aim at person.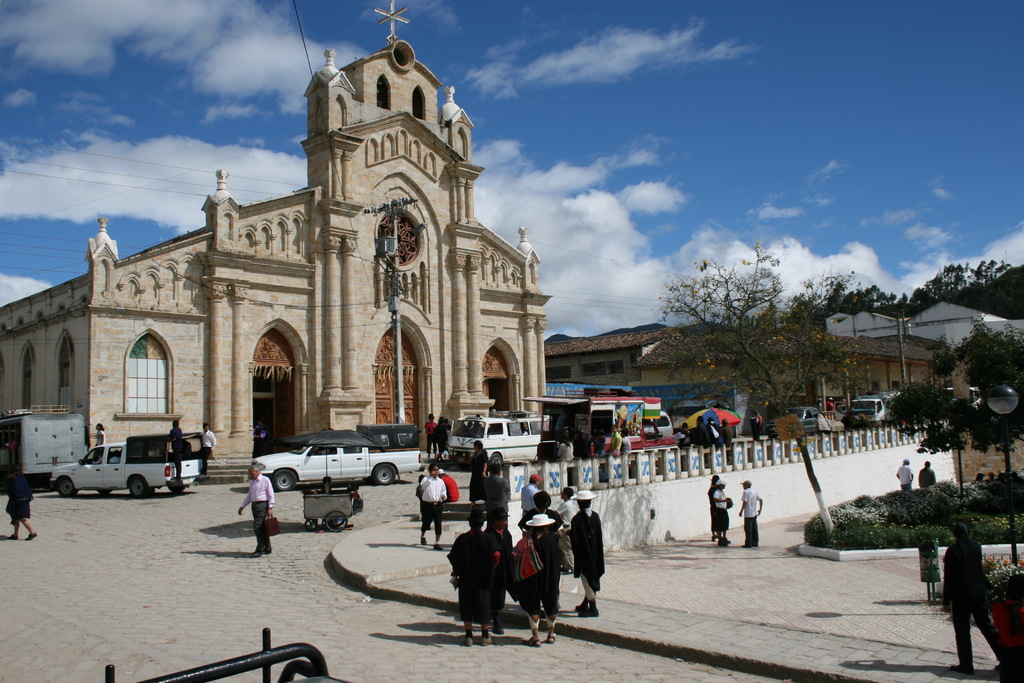
Aimed at bbox(202, 425, 216, 472).
